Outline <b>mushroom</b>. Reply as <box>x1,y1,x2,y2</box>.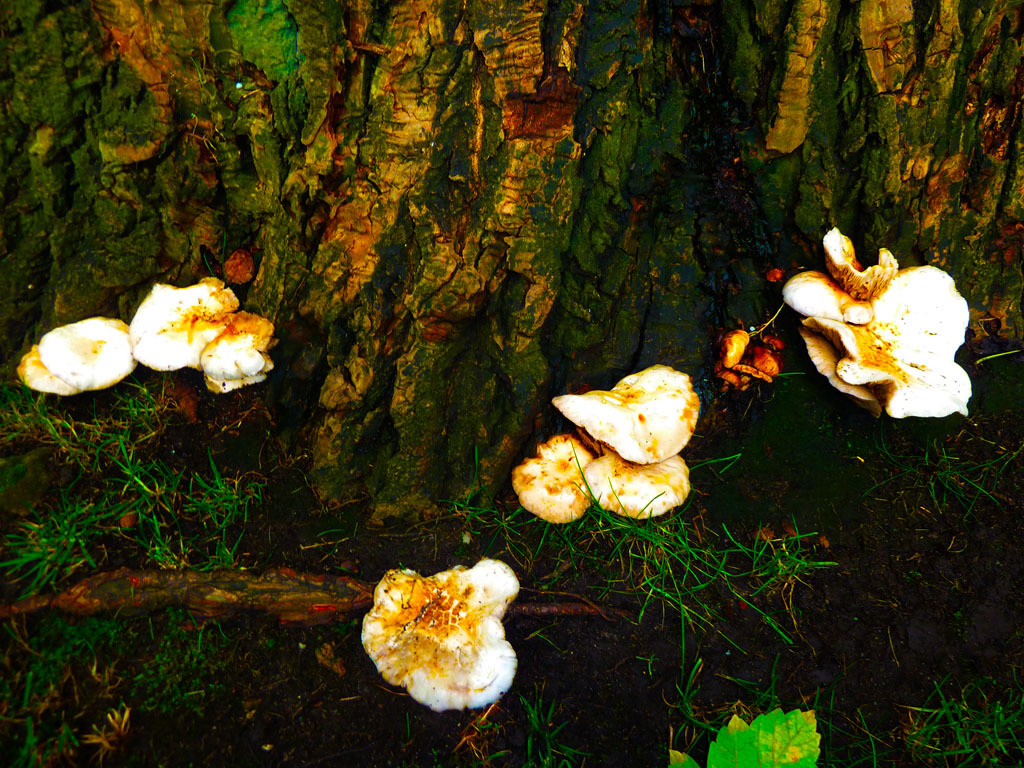
<box>126,276,239,371</box>.
